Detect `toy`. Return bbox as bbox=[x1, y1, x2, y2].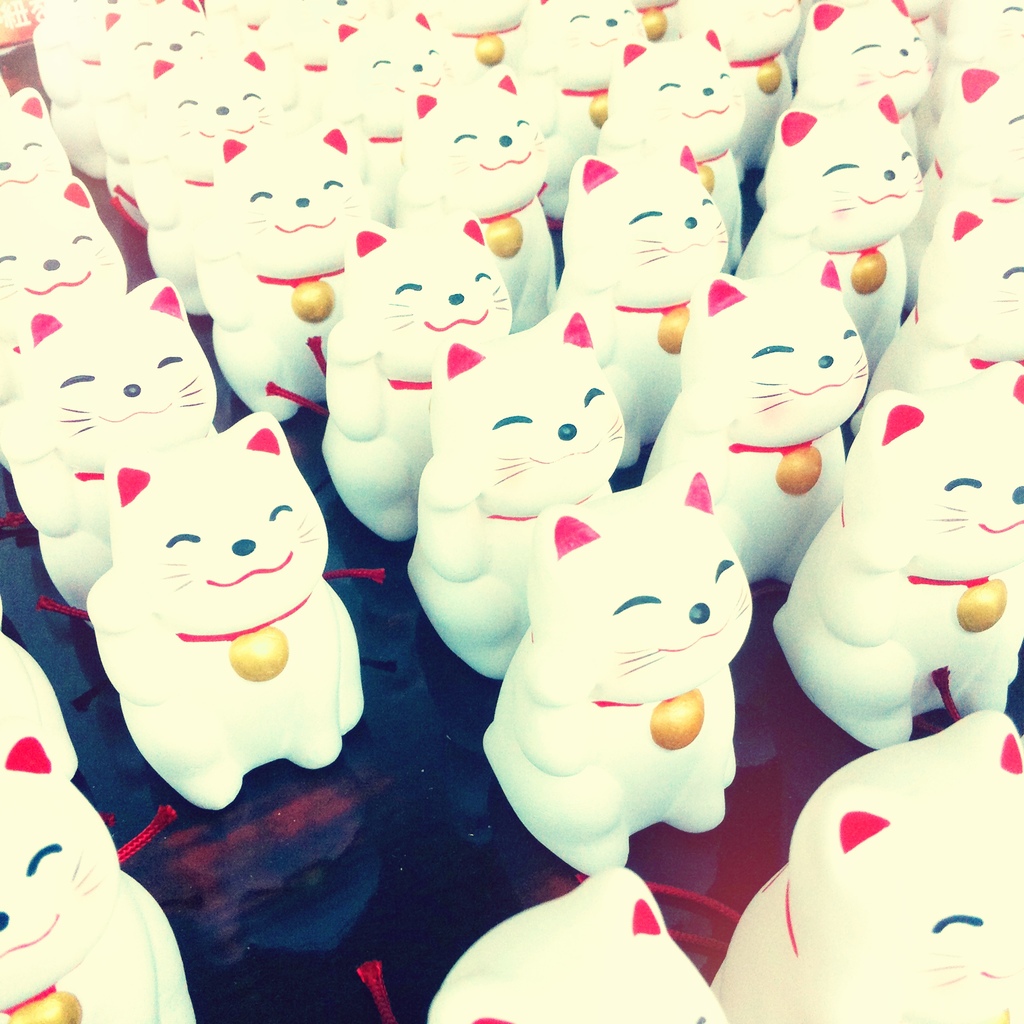
bbox=[419, 861, 730, 1023].
